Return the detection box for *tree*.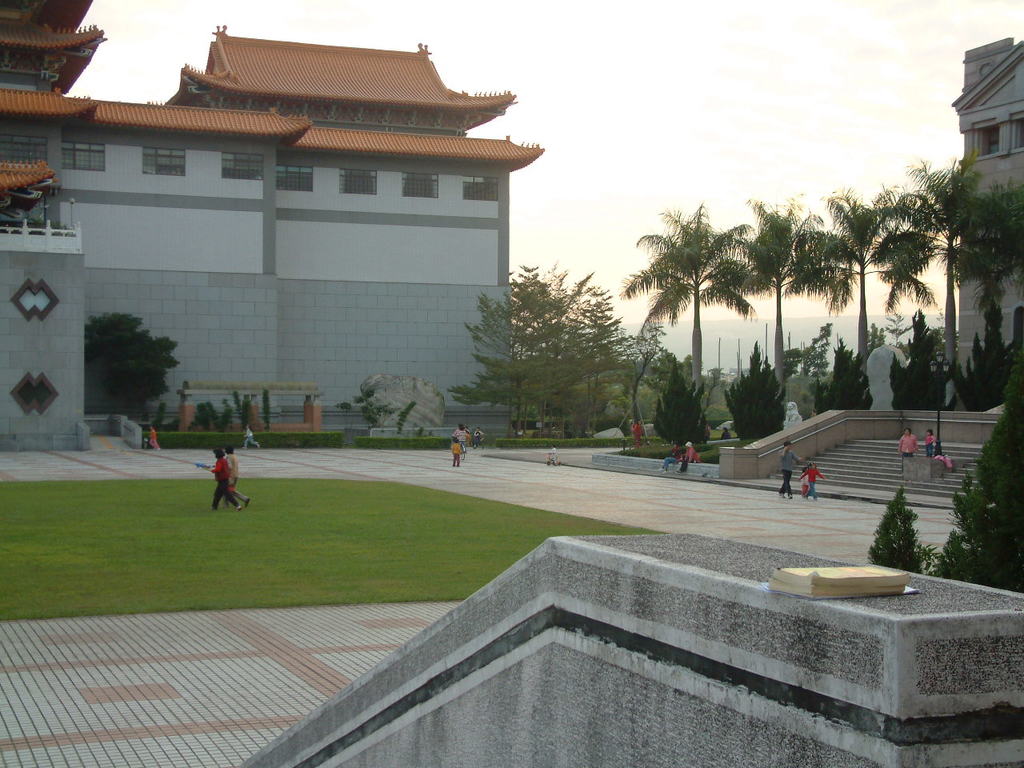
Rect(926, 370, 1023, 597).
